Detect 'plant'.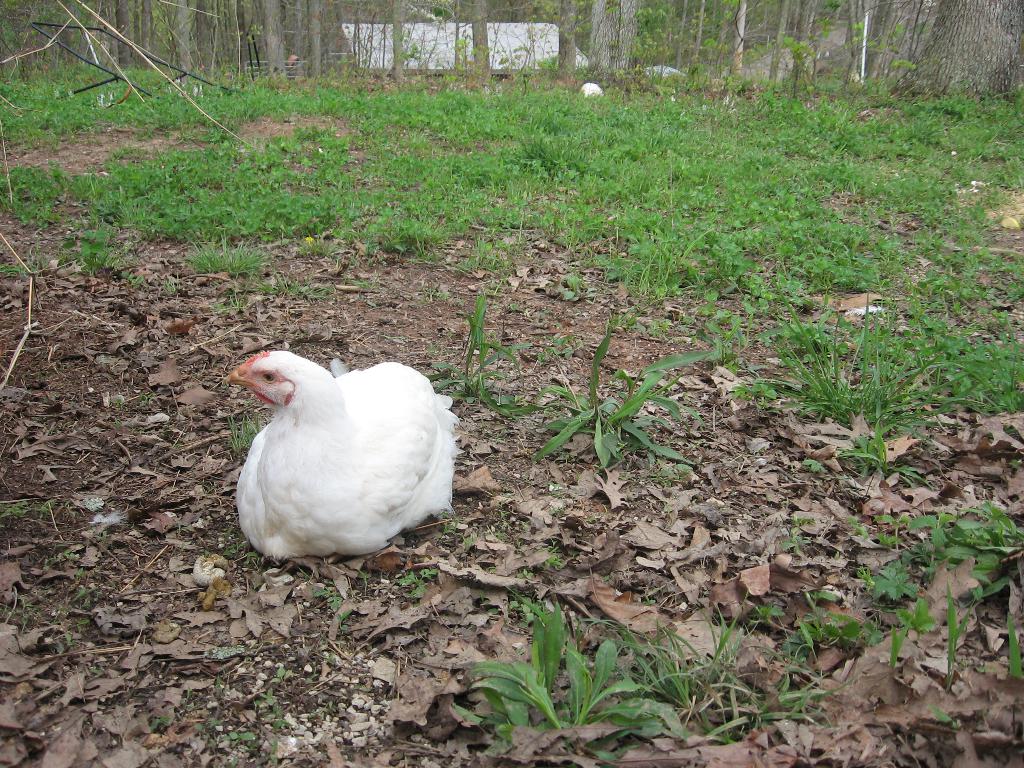
Detected at box=[445, 289, 532, 413].
